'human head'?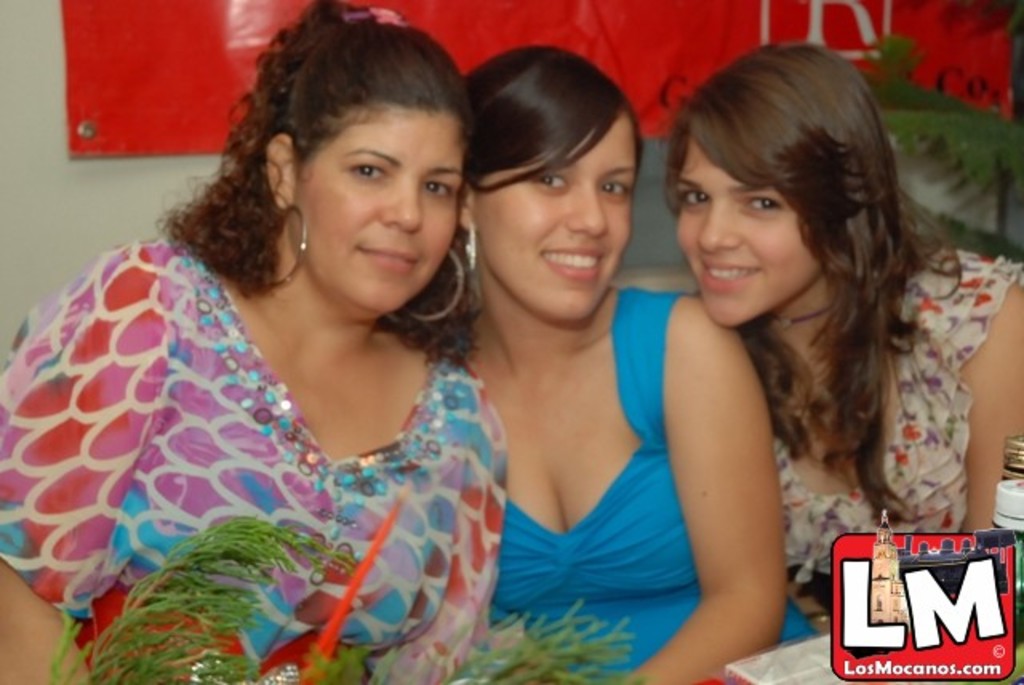
select_region(226, 0, 477, 315)
